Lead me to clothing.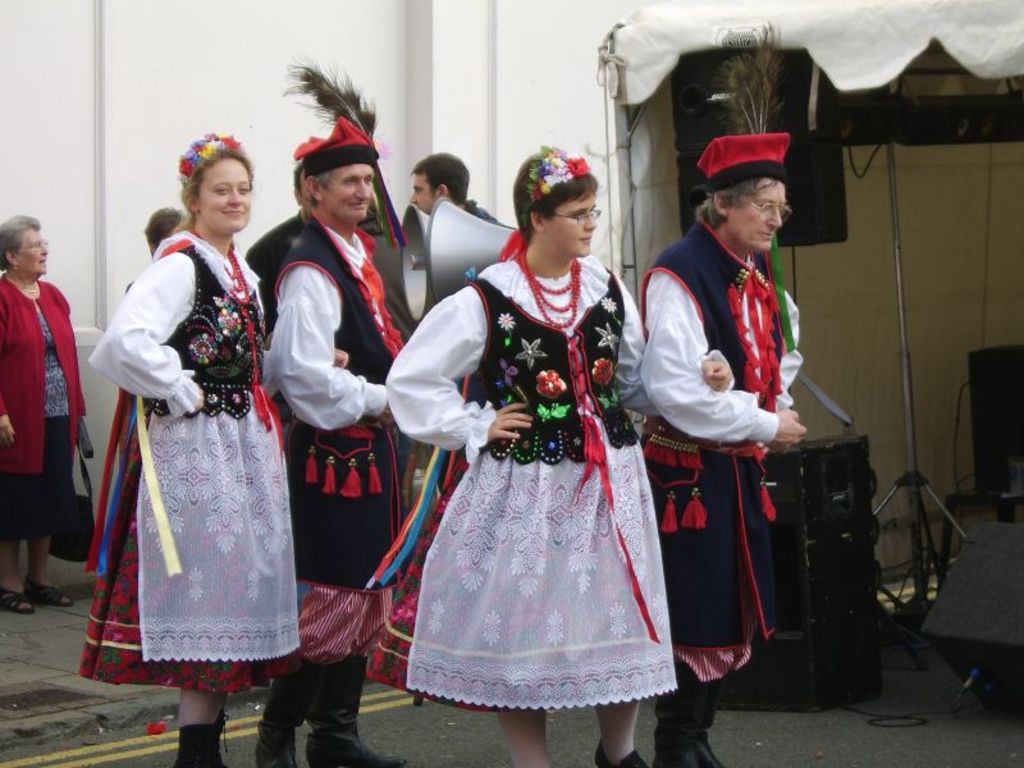
Lead to 73, 218, 300, 699.
